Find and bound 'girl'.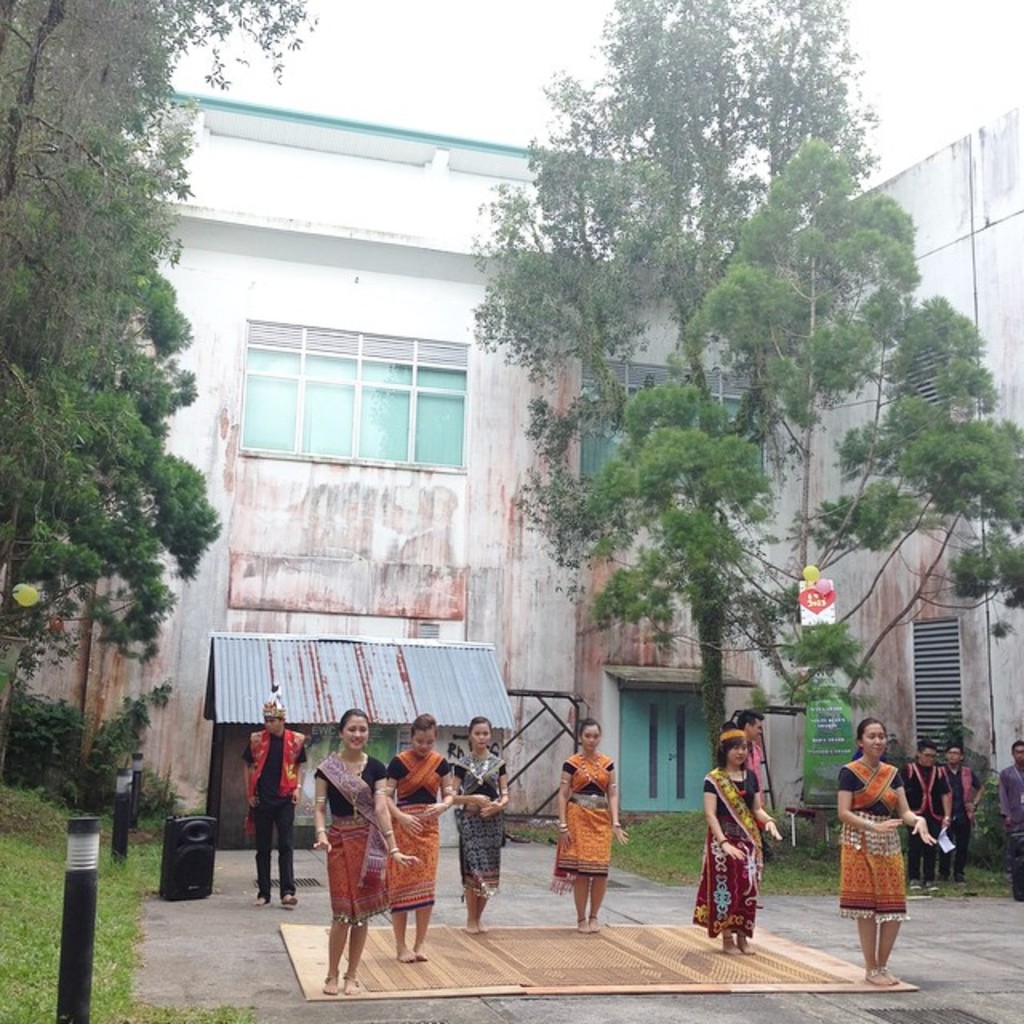
Bound: (left=701, top=720, right=789, bottom=942).
